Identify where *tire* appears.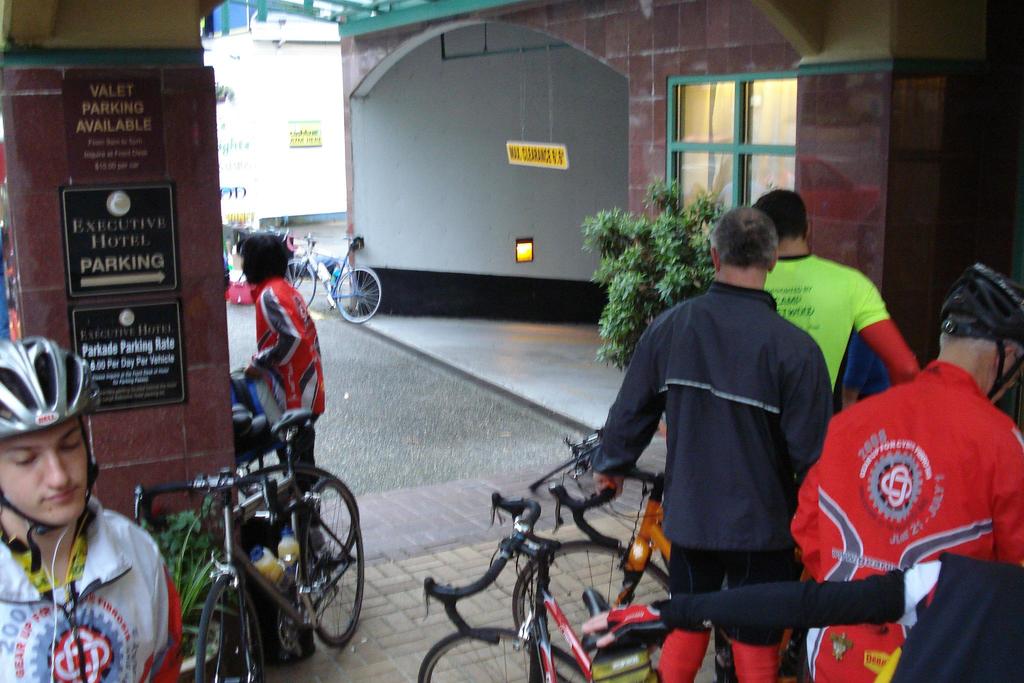
Appears at box=[417, 624, 584, 682].
